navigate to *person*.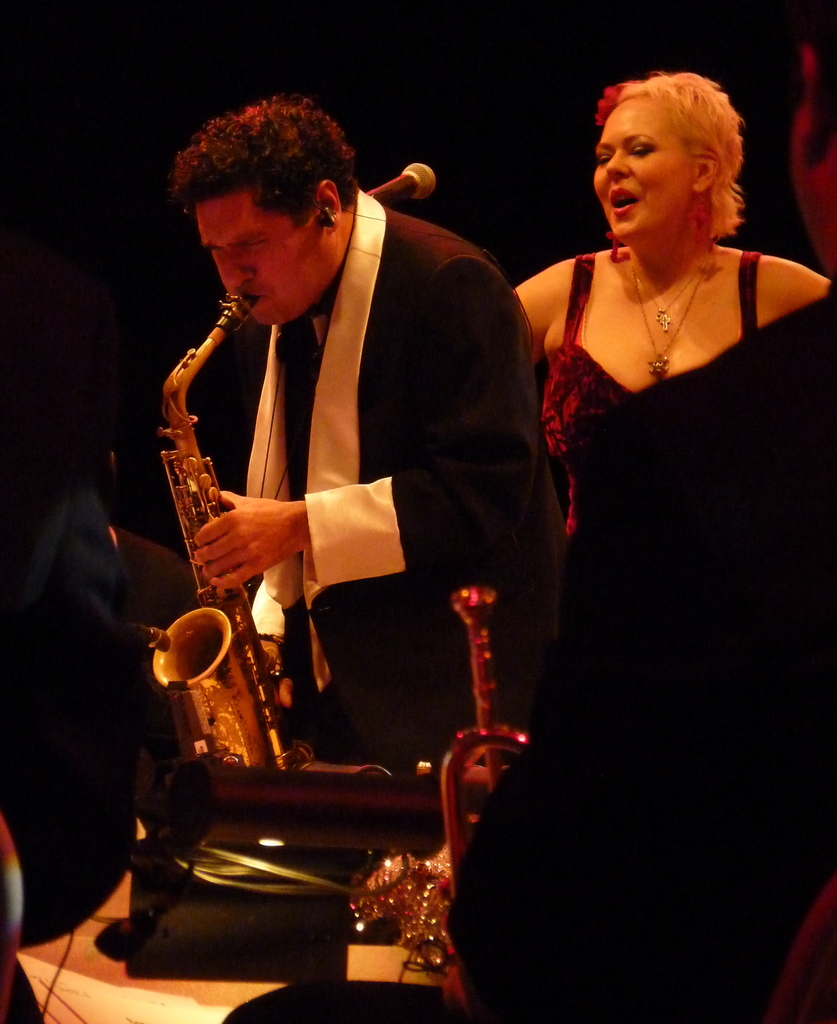
Navigation target: 175, 94, 565, 767.
